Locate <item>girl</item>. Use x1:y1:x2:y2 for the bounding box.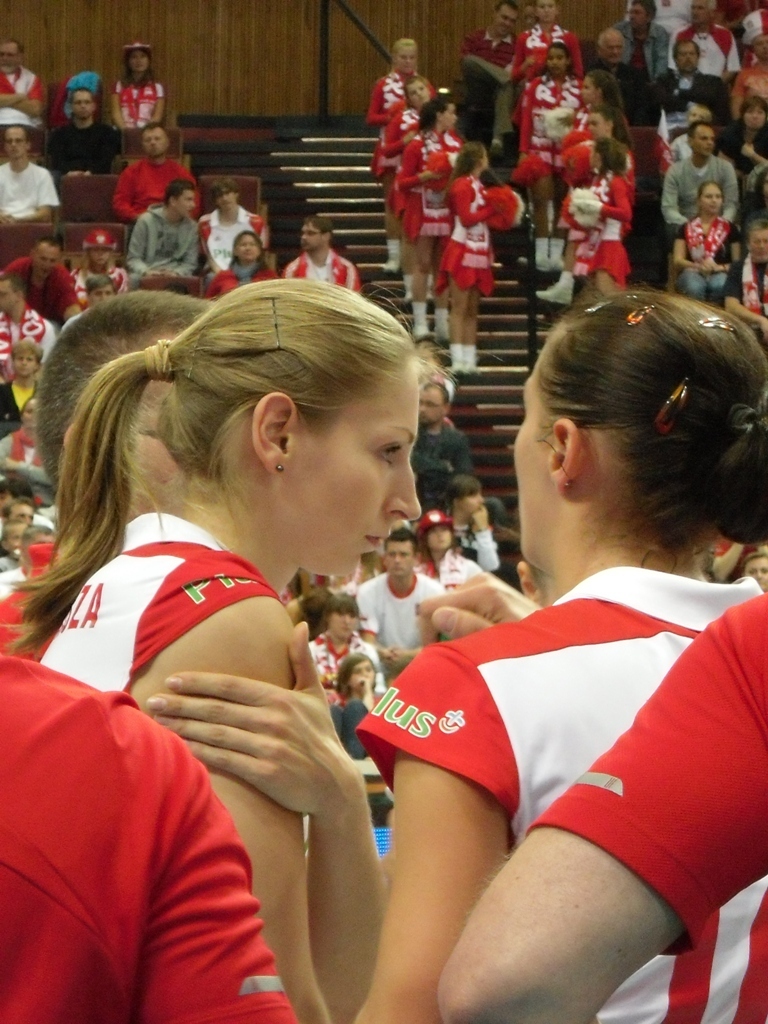
398:93:462:345.
